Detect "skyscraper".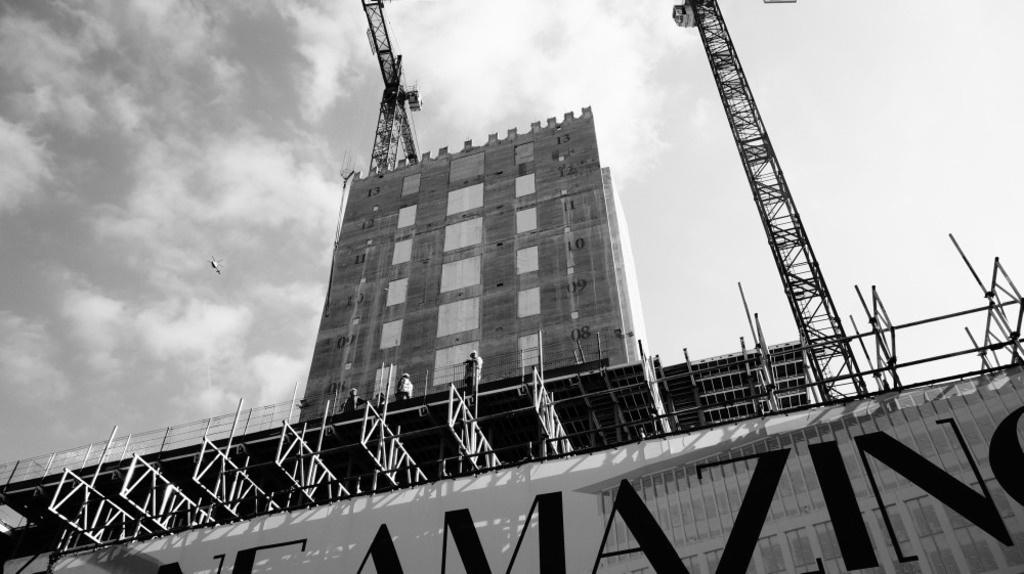
Detected at 144/52/792/544.
